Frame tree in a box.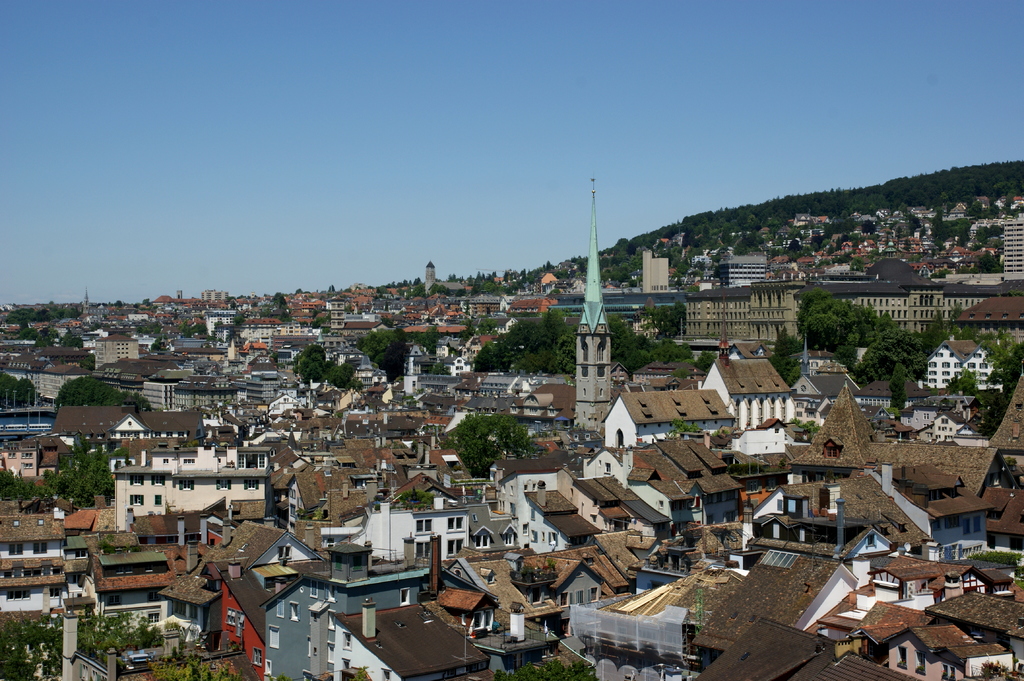
bbox=[489, 657, 600, 680].
